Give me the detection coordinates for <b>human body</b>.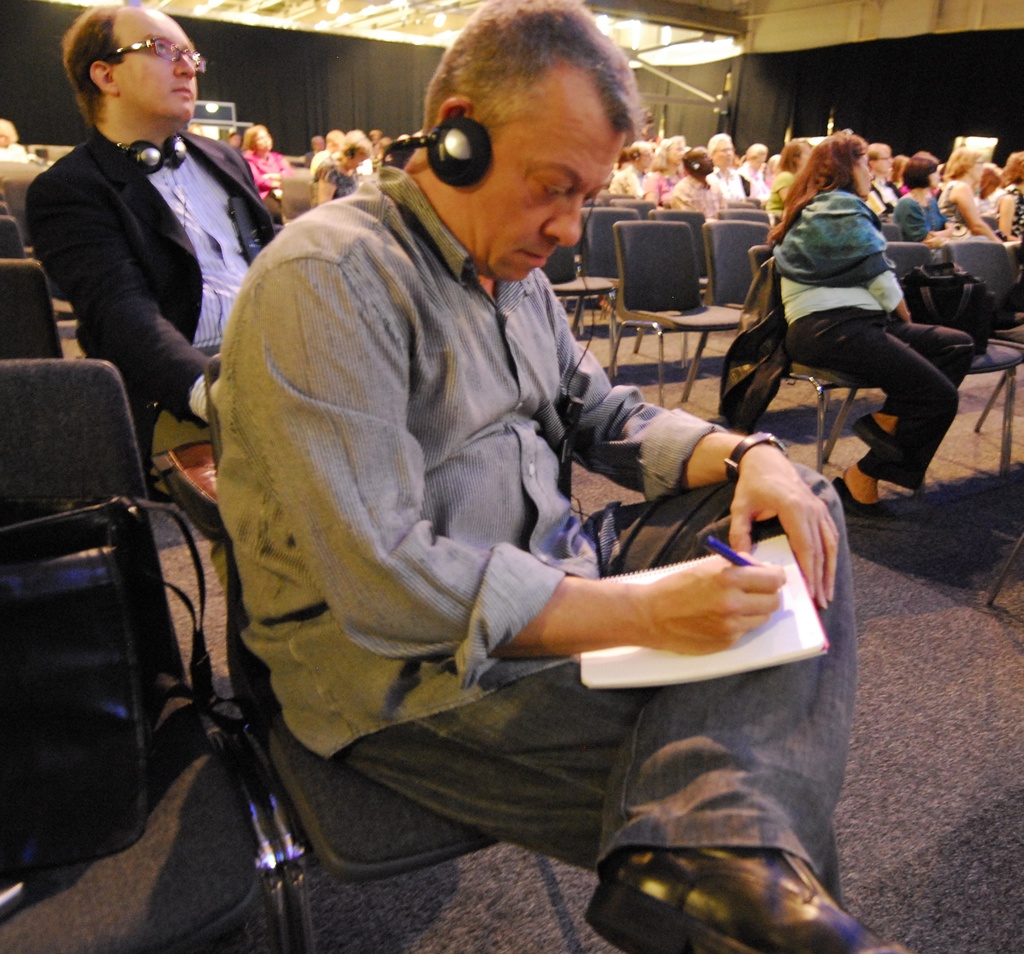
<bbox>0, 145, 38, 161</bbox>.
